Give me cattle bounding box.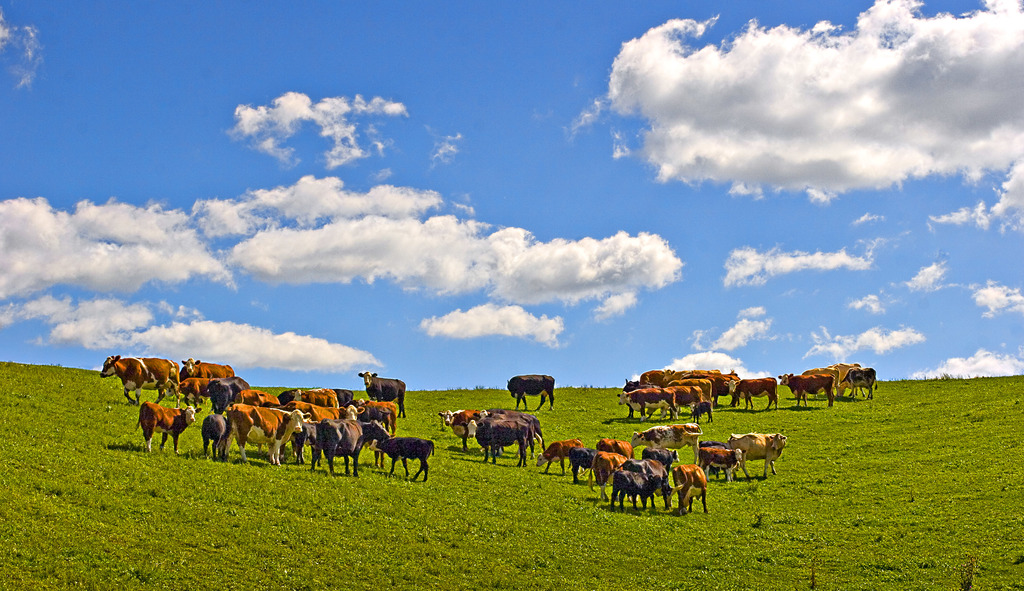
[x1=612, y1=458, x2=680, y2=511].
